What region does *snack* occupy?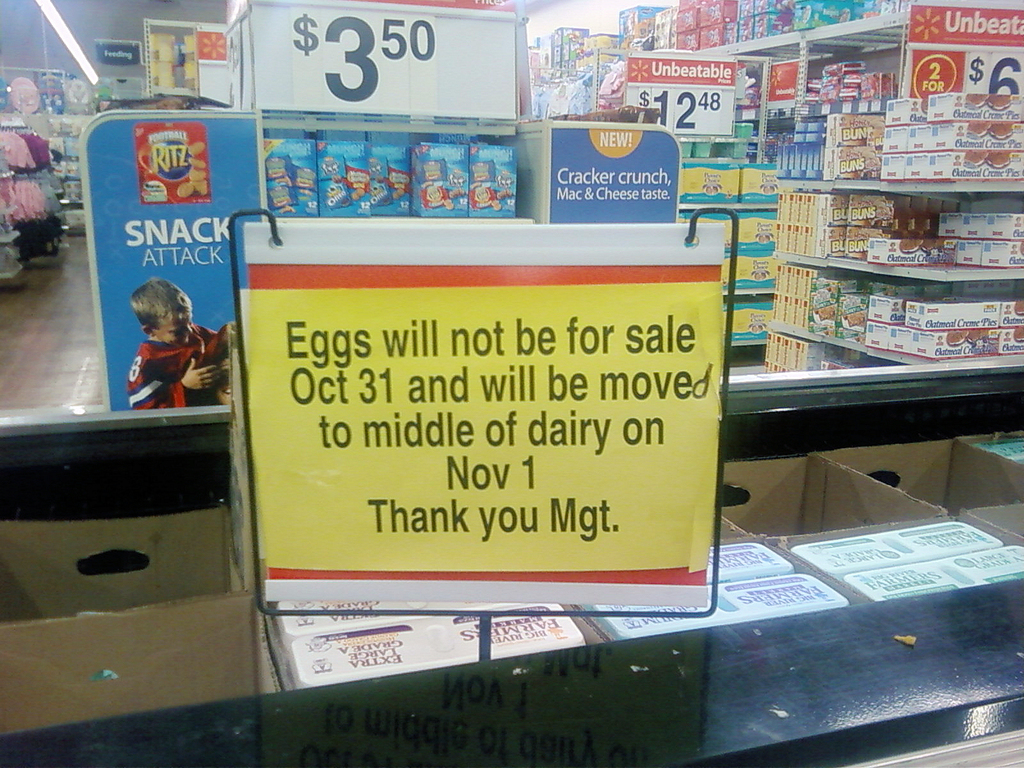
<box>969,330,981,344</box>.
